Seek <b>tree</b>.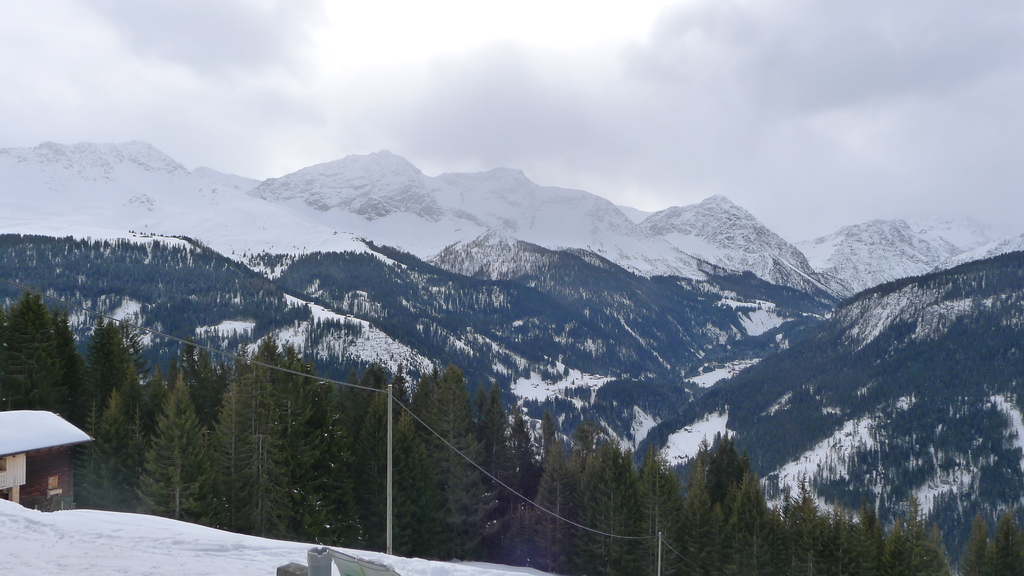
960,516,985,575.
